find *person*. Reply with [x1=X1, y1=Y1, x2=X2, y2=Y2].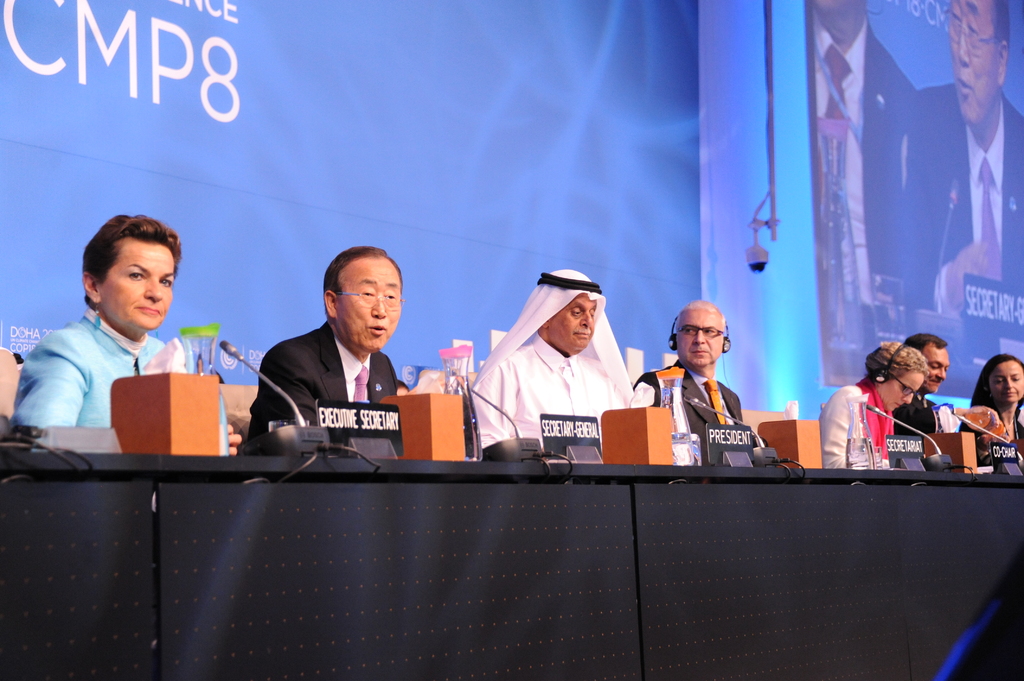
[x1=632, y1=301, x2=746, y2=467].
